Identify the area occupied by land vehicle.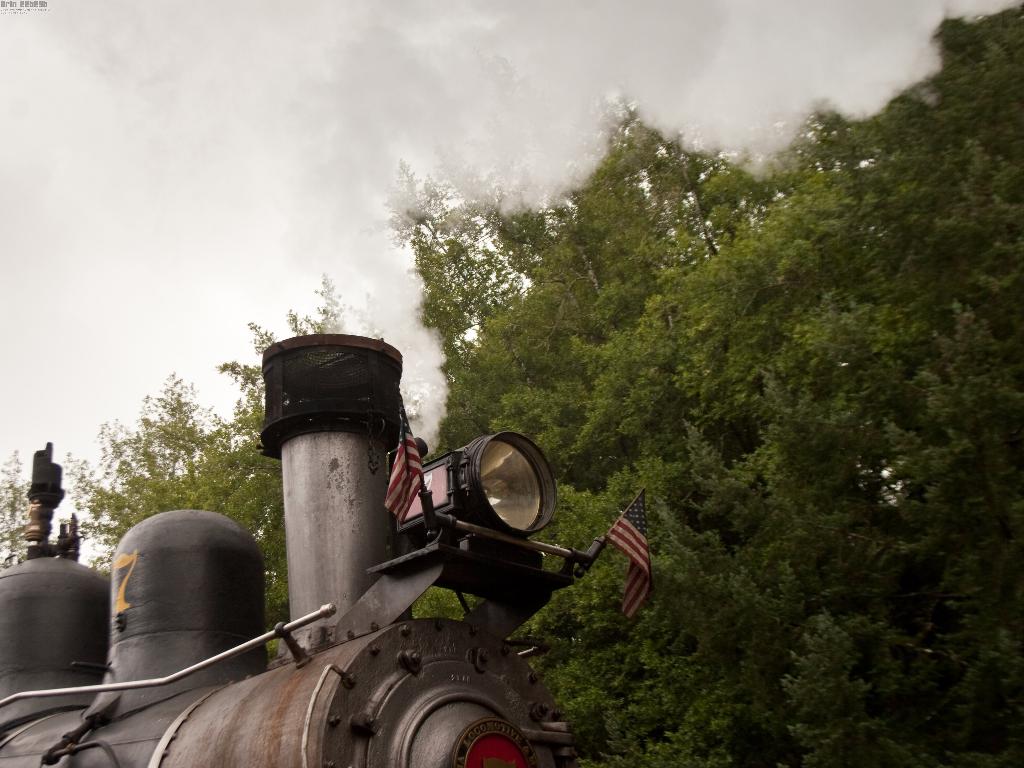
Area: 38 304 683 752.
